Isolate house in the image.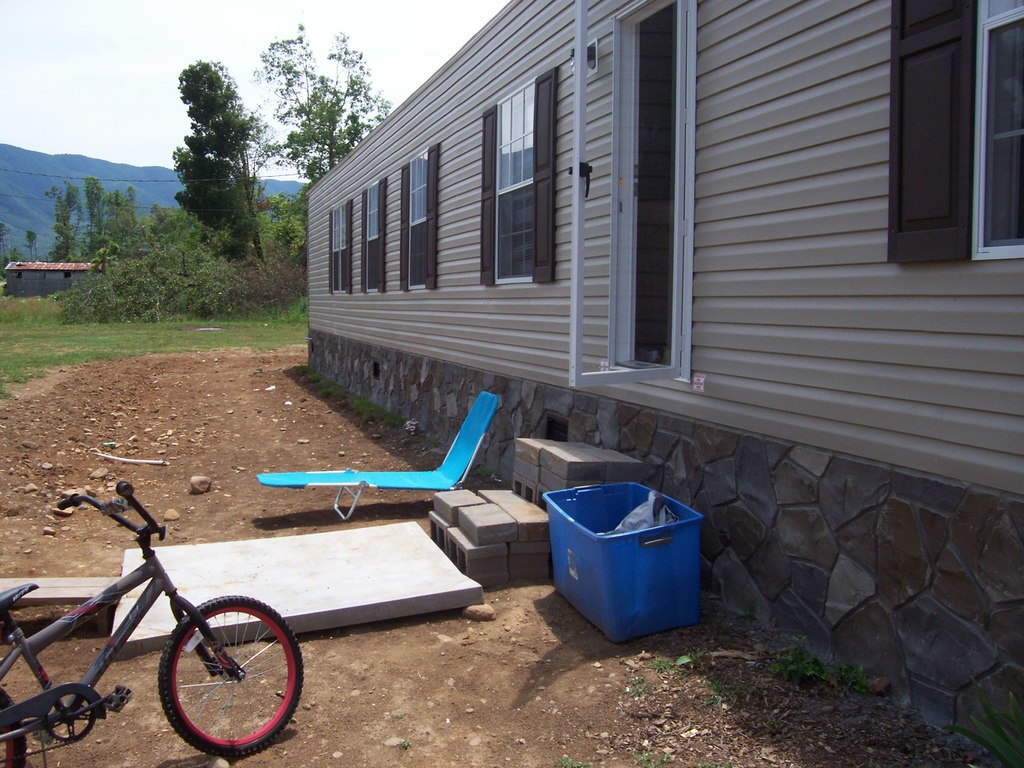
Isolated region: [left=301, top=0, right=1023, bottom=767].
